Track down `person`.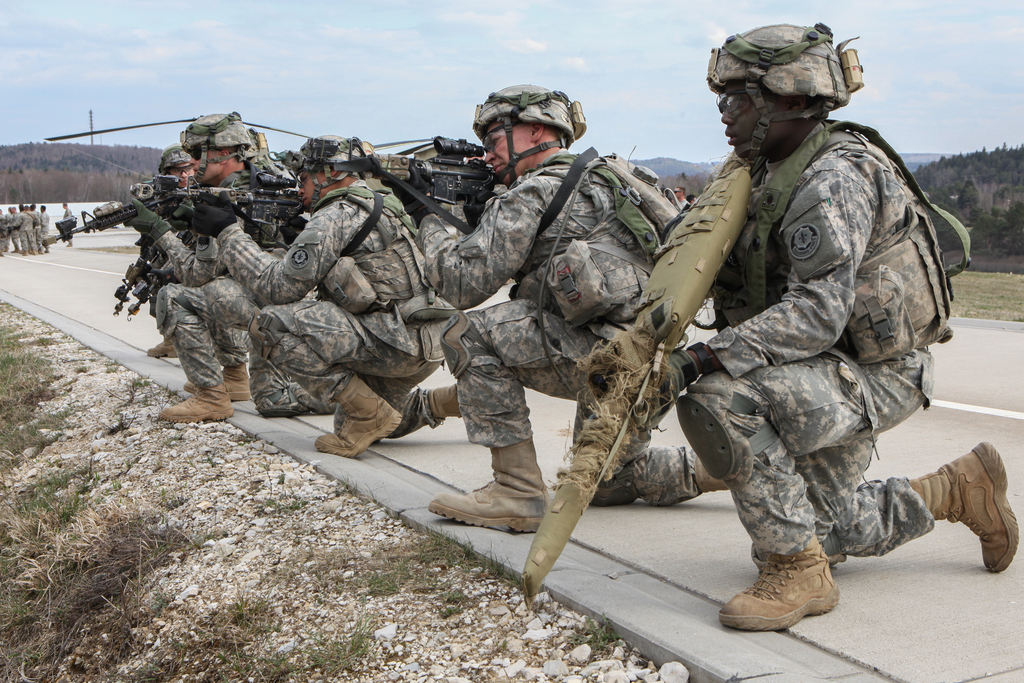
Tracked to <bbox>172, 131, 465, 462</bbox>.
